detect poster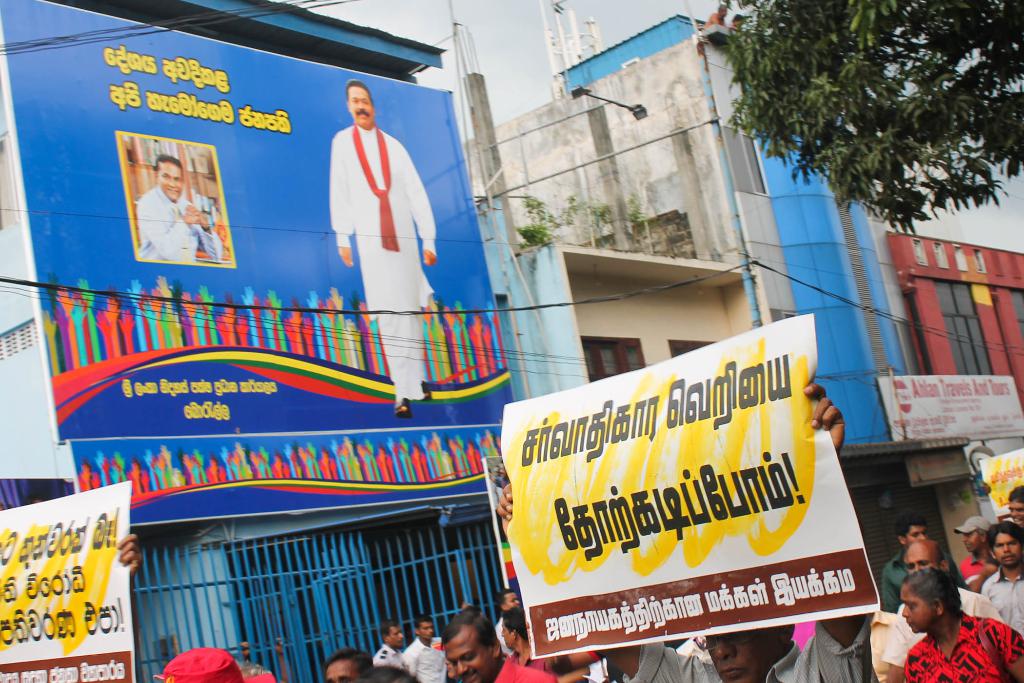
rect(0, 0, 515, 435)
